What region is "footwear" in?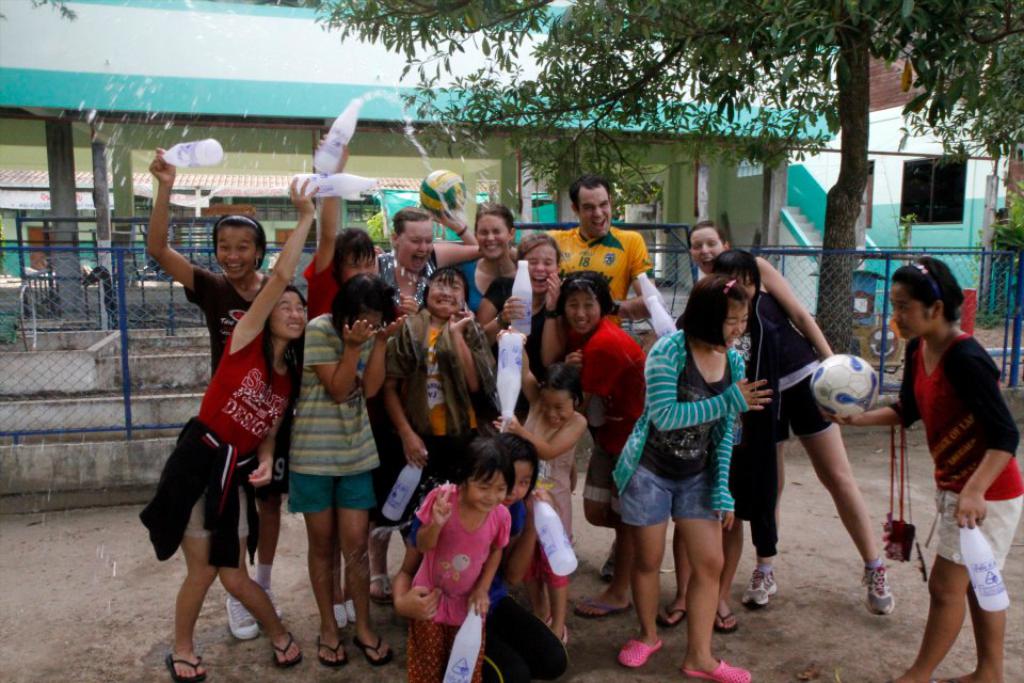
bbox(259, 592, 281, 618).
